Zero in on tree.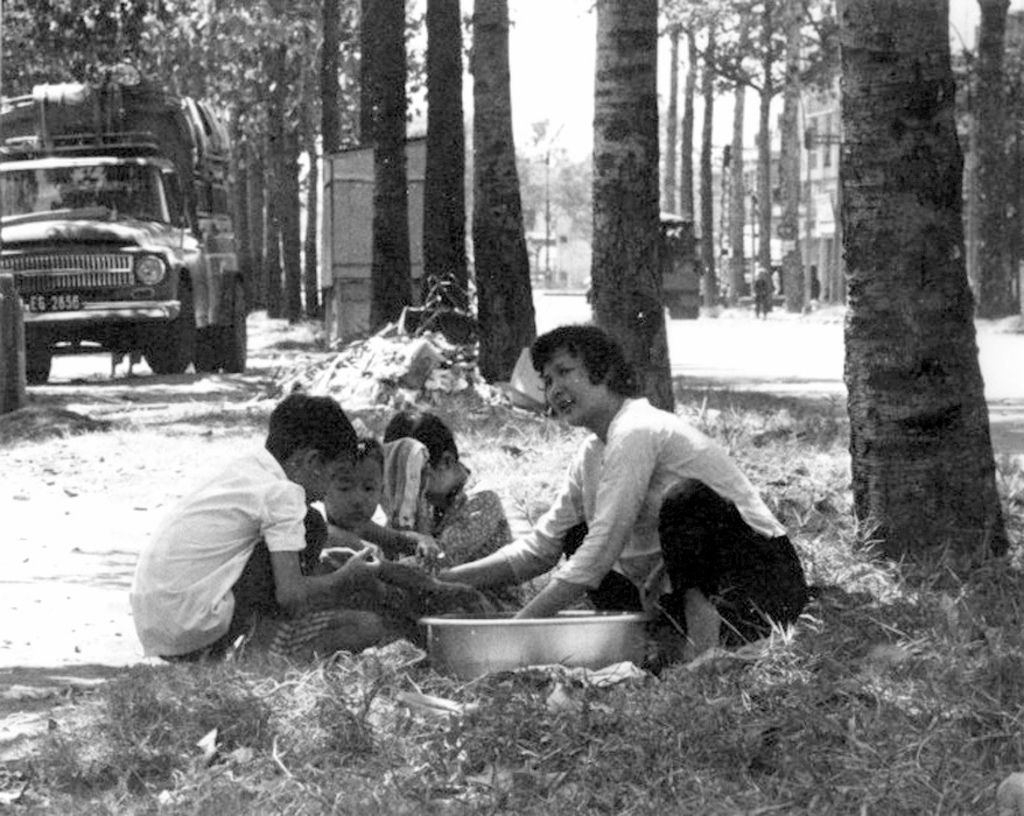
Zeroed in: Rect(655, 2, 692, 284).
